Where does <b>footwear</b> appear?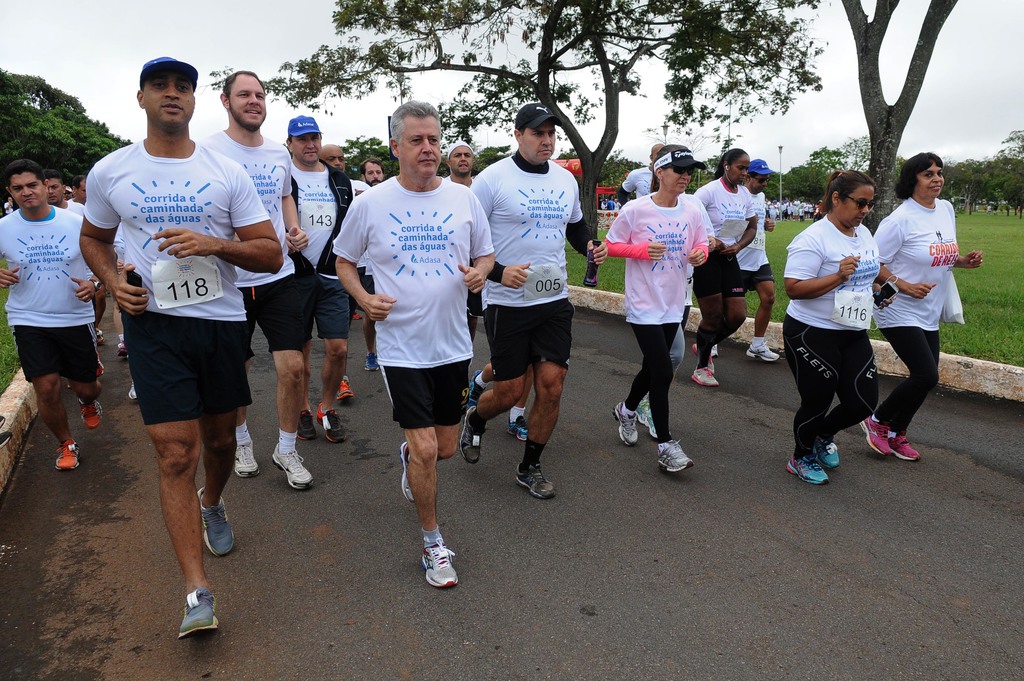
Appears at box=[509, 411, 527, 442].
